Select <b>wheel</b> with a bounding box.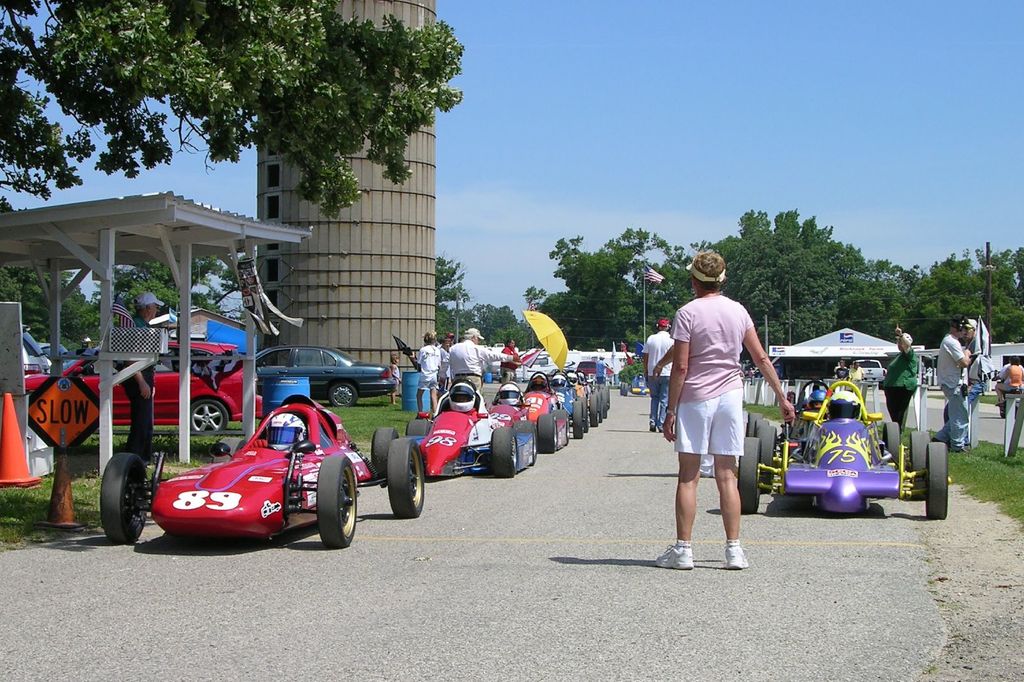
(x1=882, y1=419, x2=900, y2=463).
